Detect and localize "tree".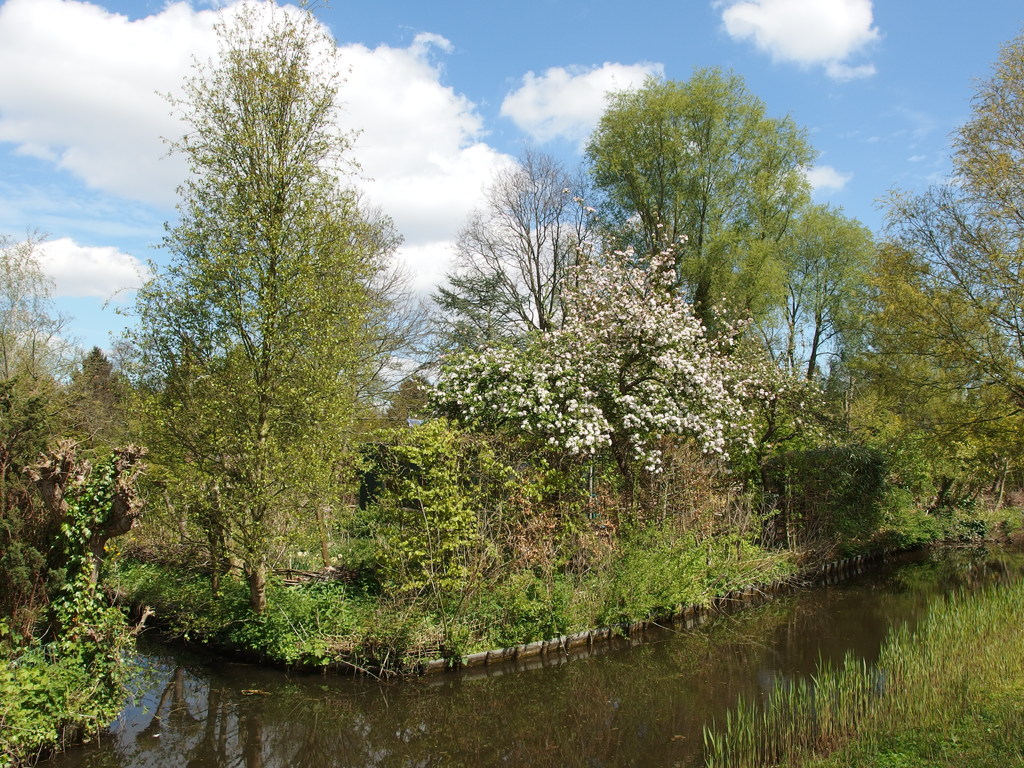
Localized at (65, 342, 133, 414).
